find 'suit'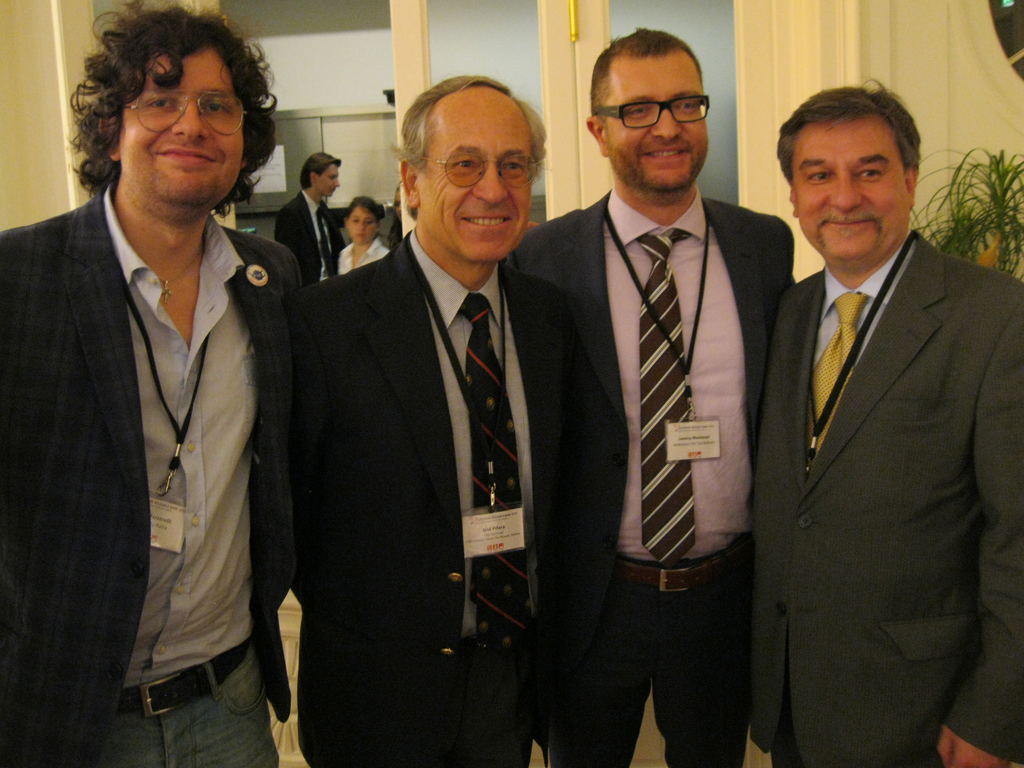
<region>749, 230, 1023, 767</region>
